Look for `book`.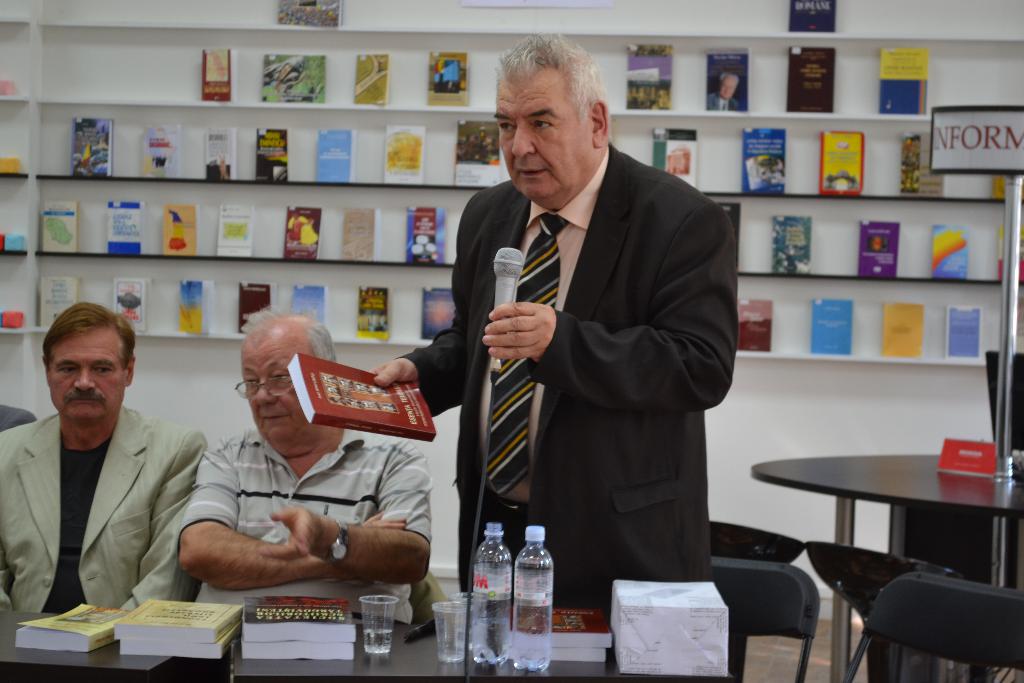
Found: 314 131 356 181.
